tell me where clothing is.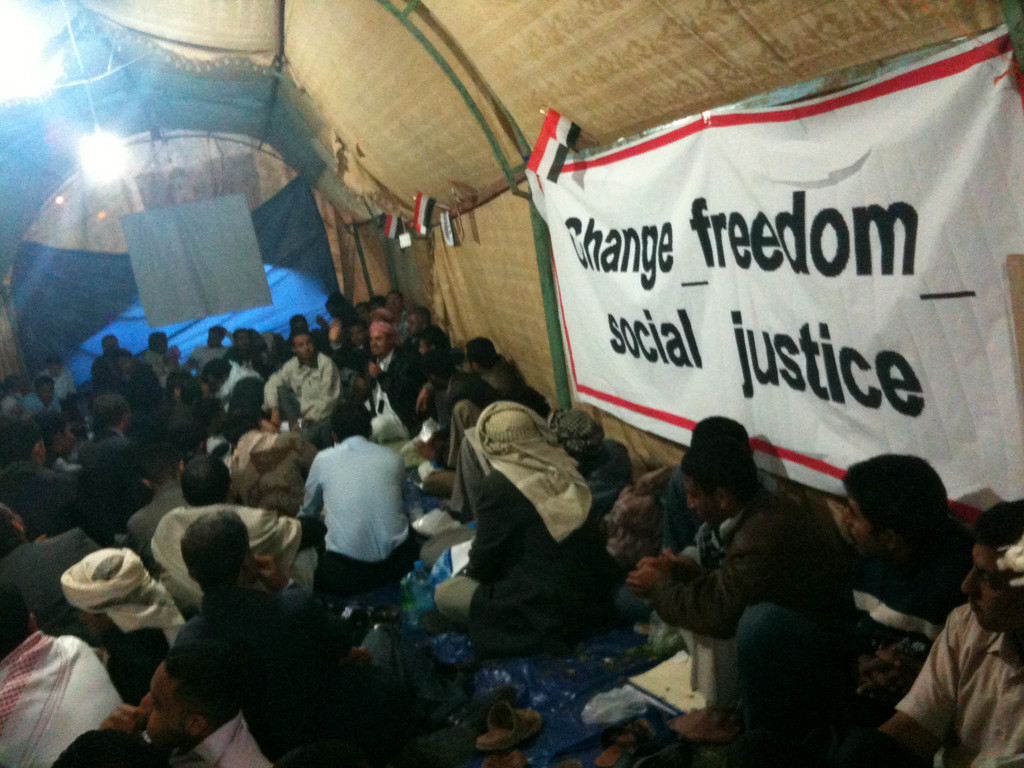
clothing is at l=893, t=595, r=1023, b=767.
